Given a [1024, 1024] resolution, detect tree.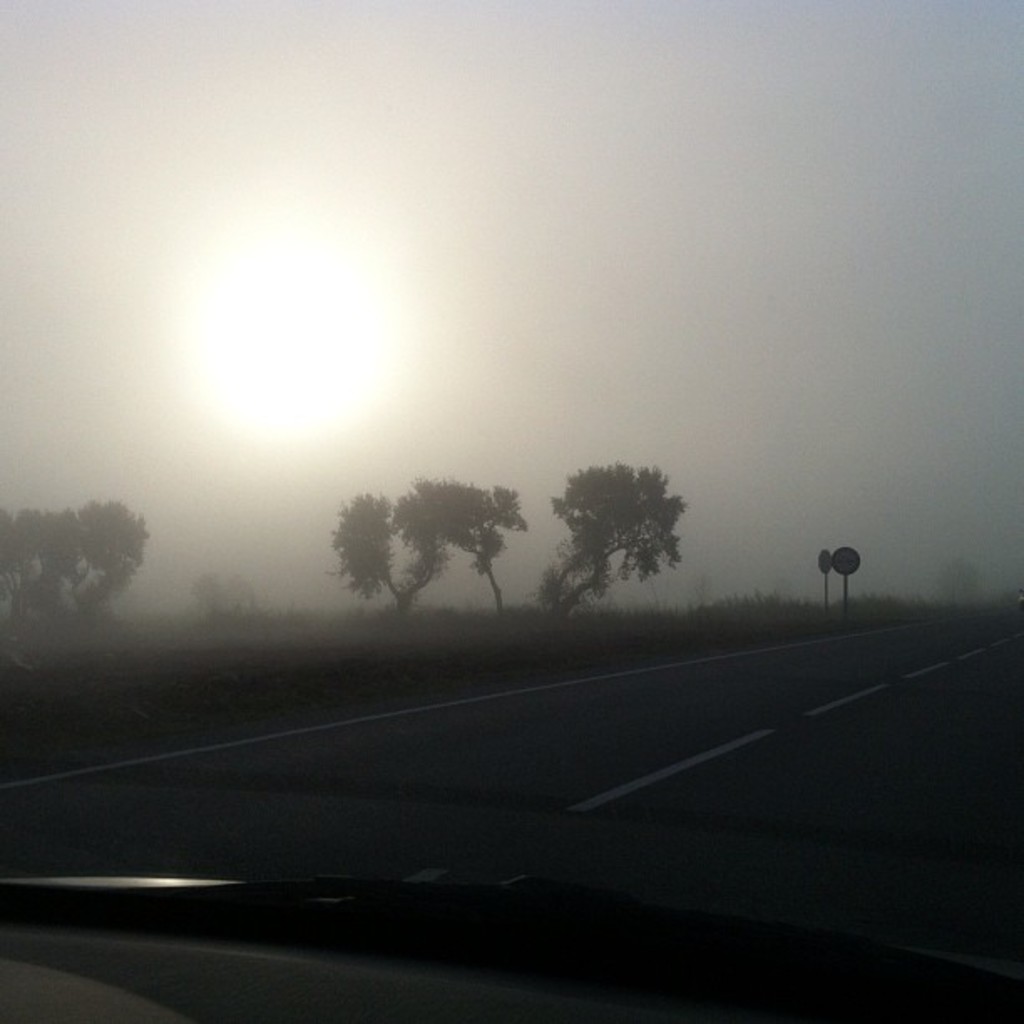
547 443 704 617.
